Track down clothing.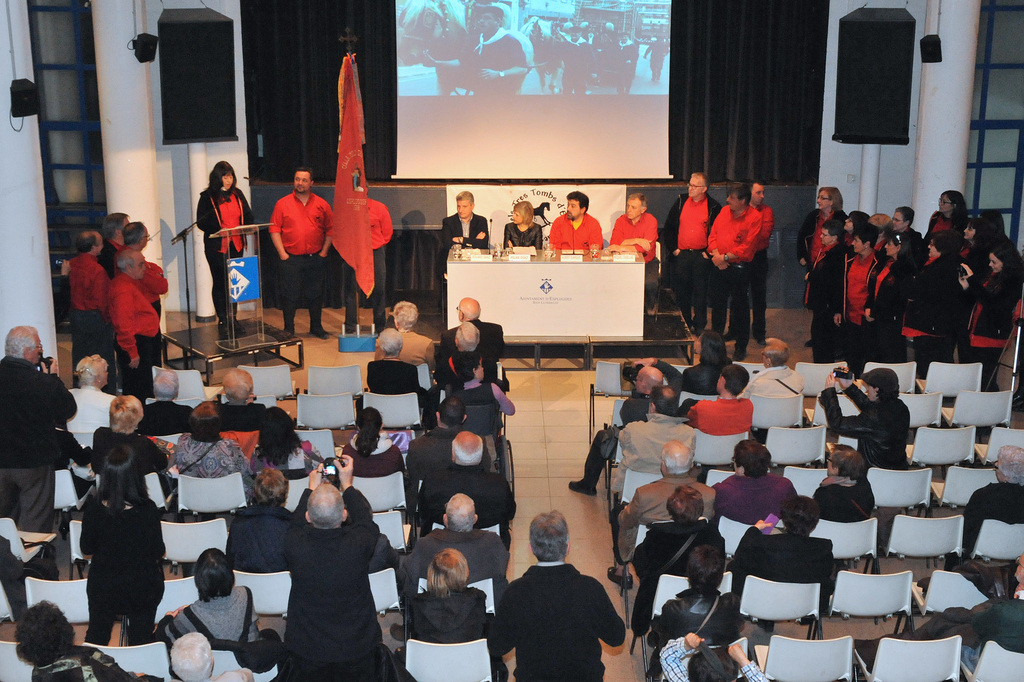
Tracked to bbox(112, 272, 162, 401).
